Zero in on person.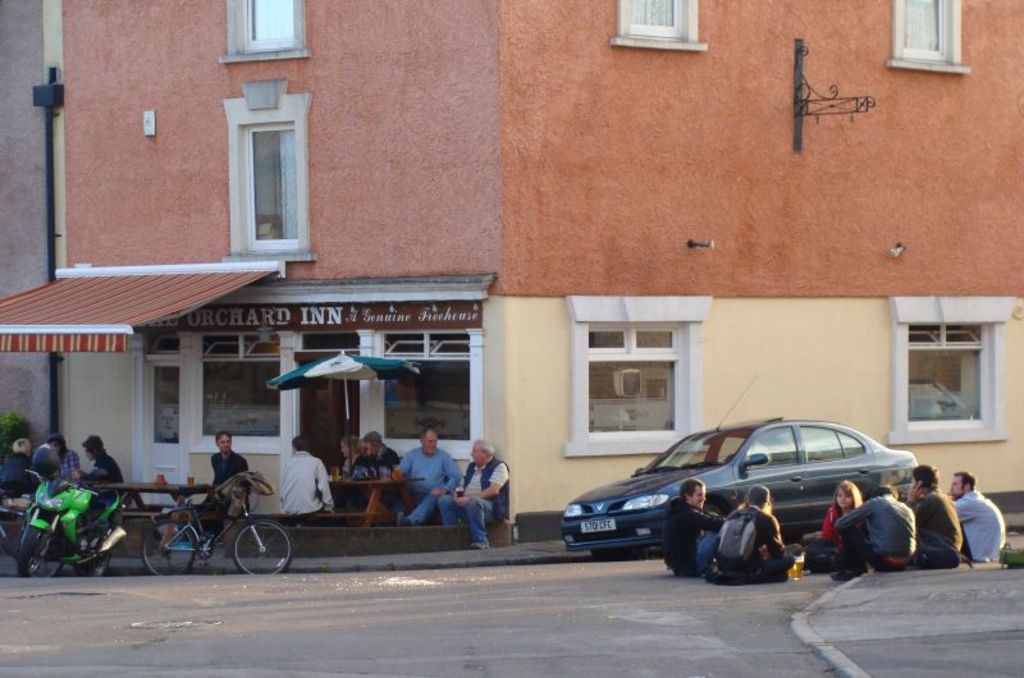
Zeroed in: bbox(439, 436, 511, 551).
